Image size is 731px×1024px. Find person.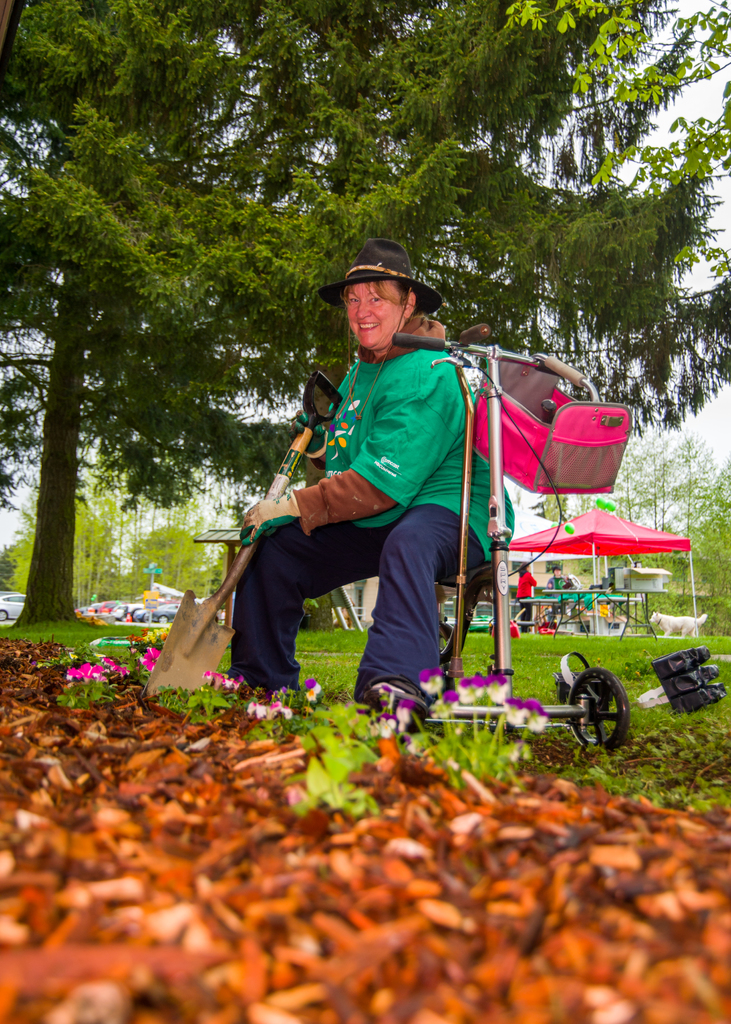
select_region(514, 562, 539, 632).
